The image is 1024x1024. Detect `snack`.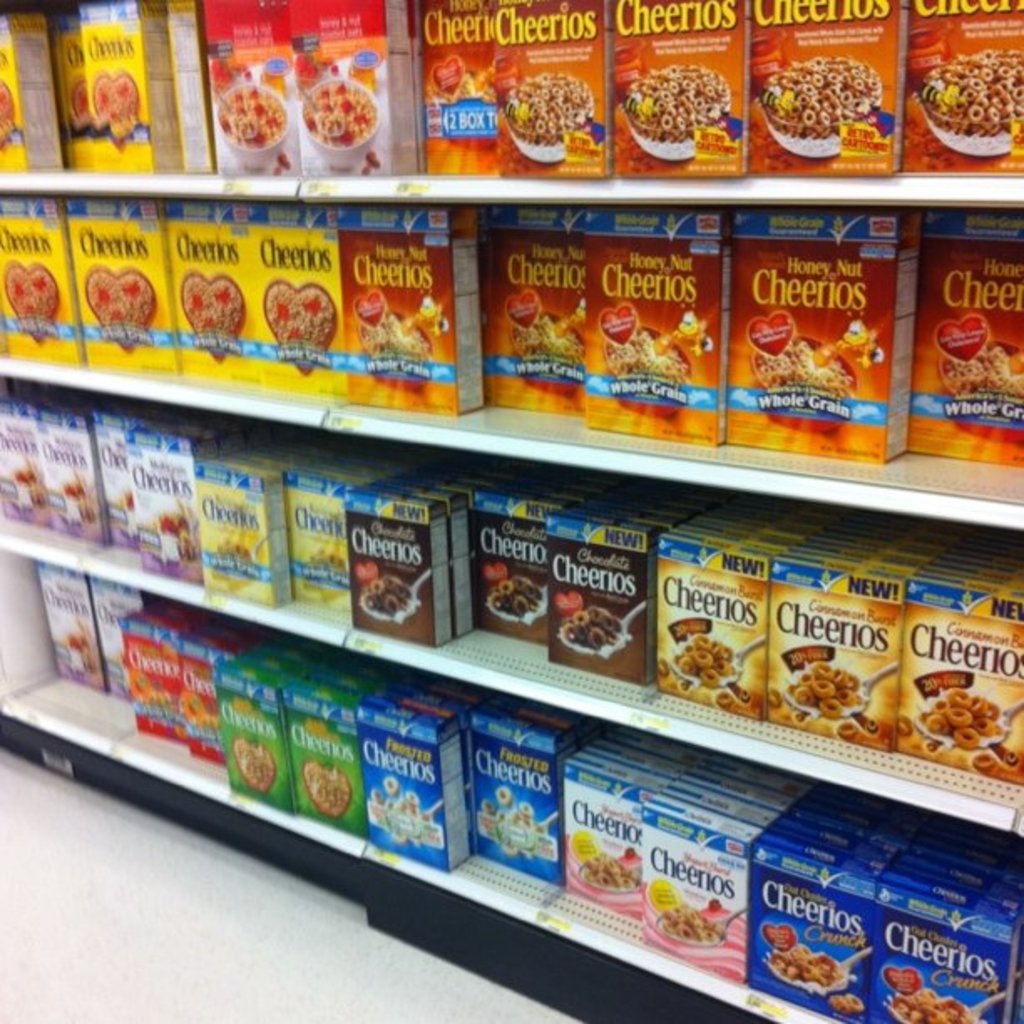
Detection: Rect(706, 204, 919, 515).
